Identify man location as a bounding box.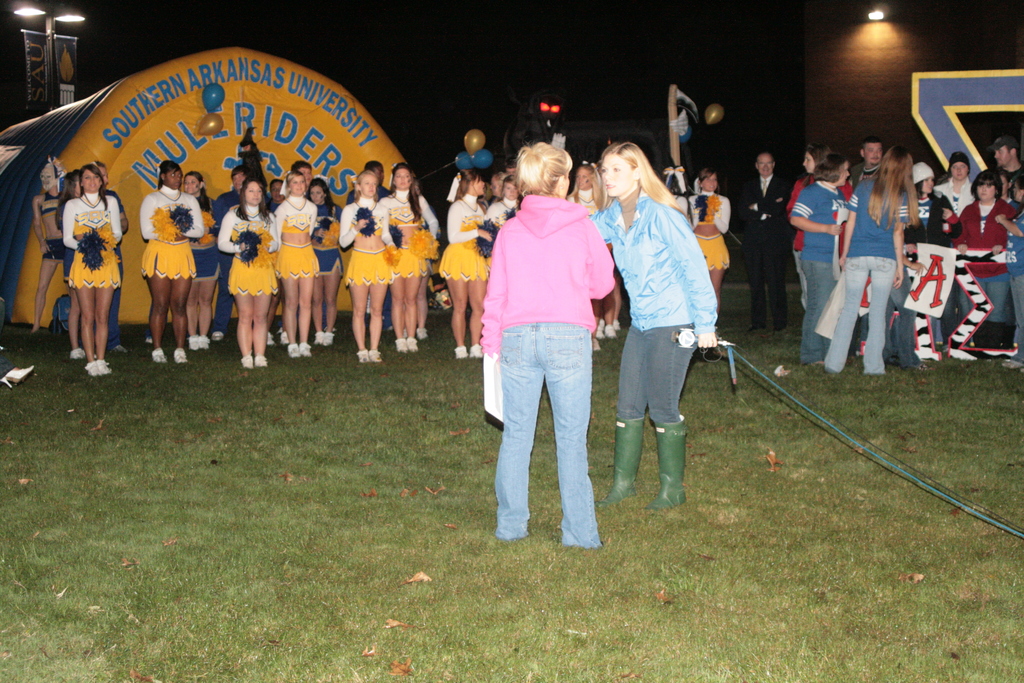
[x1=987, y1=131, x2=1023, y2=200].
